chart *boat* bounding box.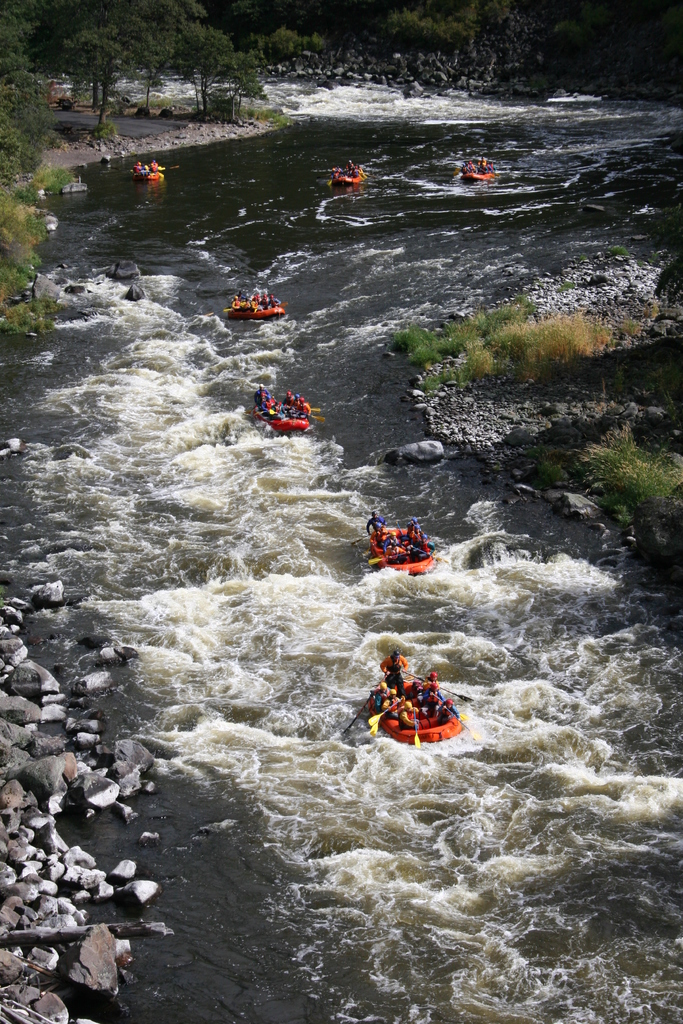
Charted: (left=370, top=675, right=463, bottom=746).
